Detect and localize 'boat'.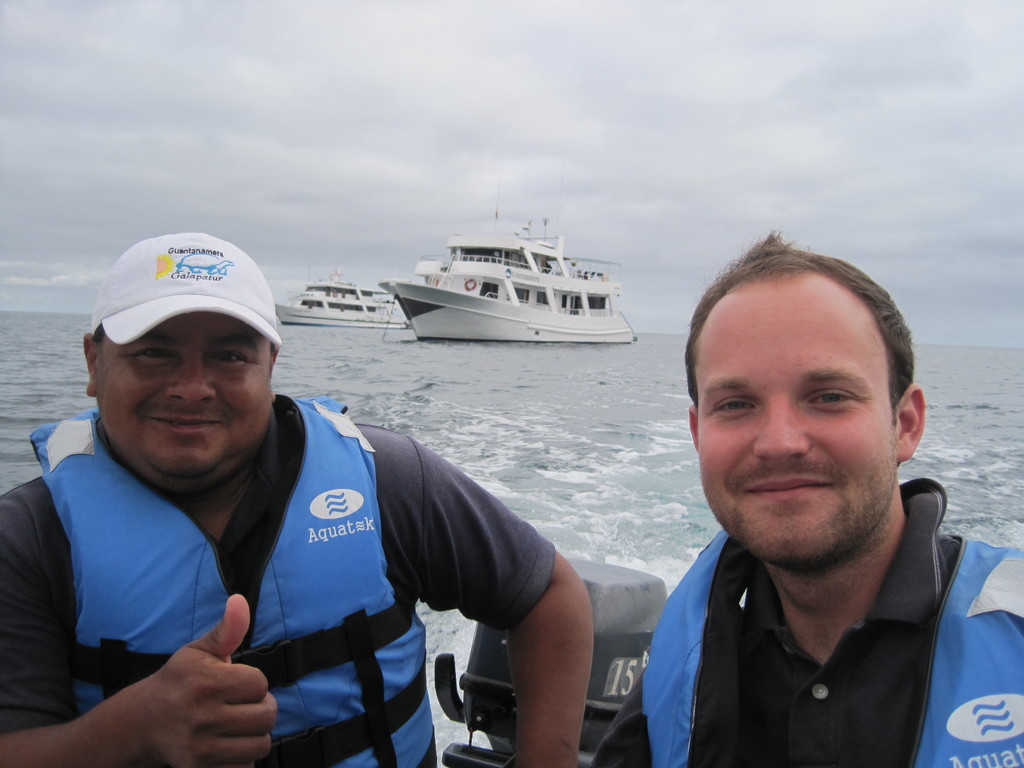
Localized at 271 264 409 333.
